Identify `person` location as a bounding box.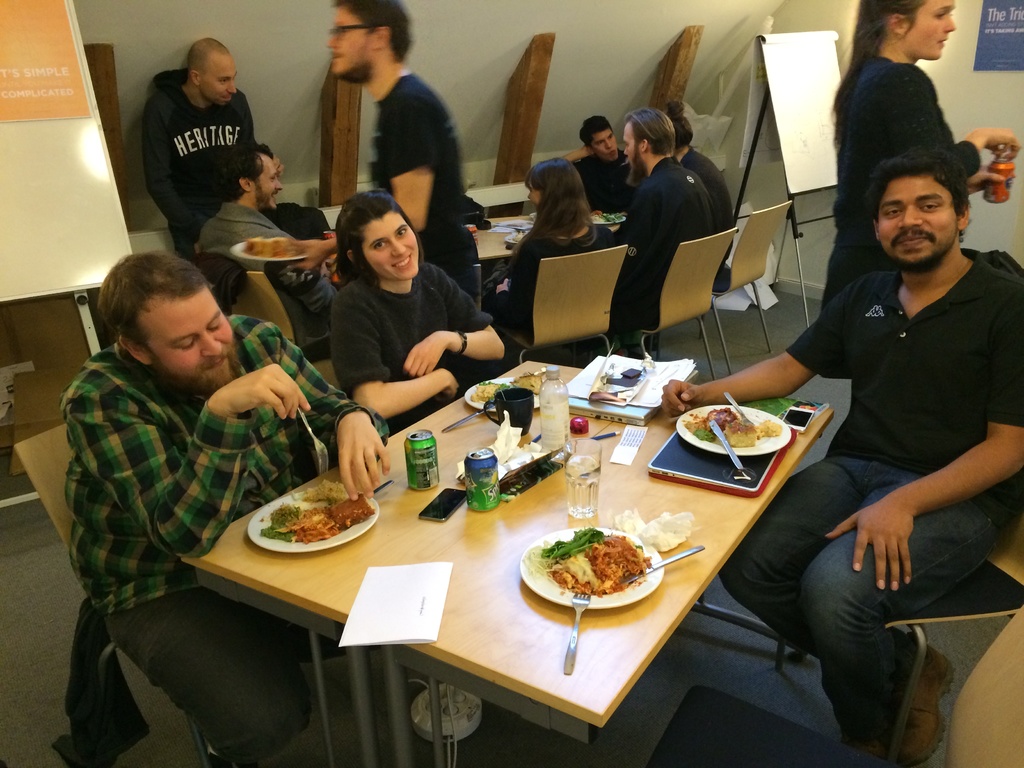
box=[611, 104, 704, 354].
